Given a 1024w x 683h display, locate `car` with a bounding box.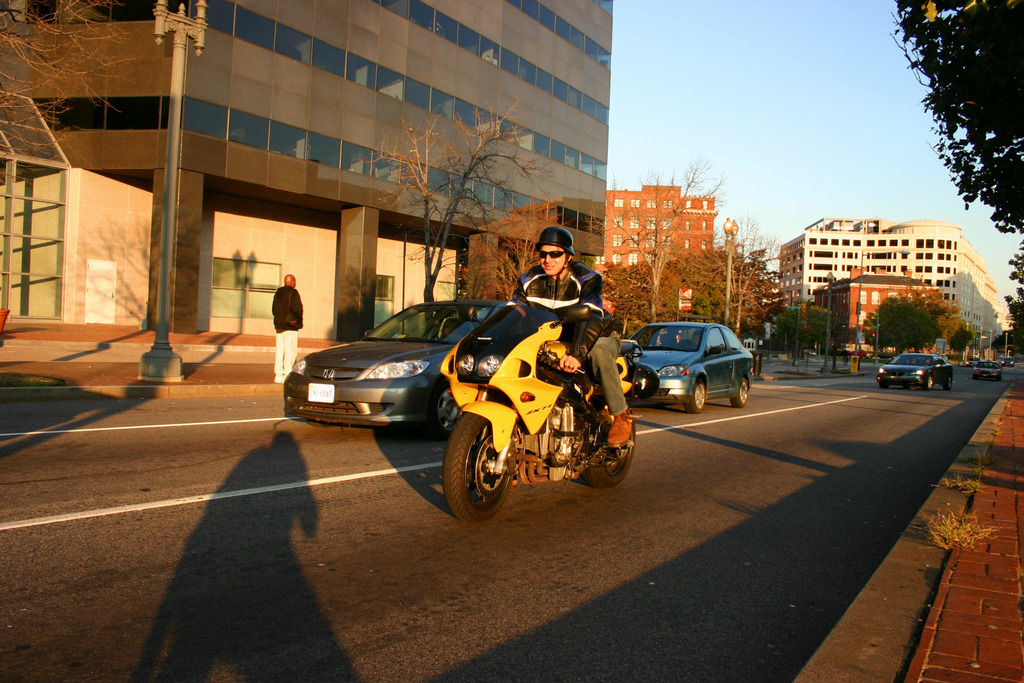
Located: bbox(285, 292, 502, 436).
